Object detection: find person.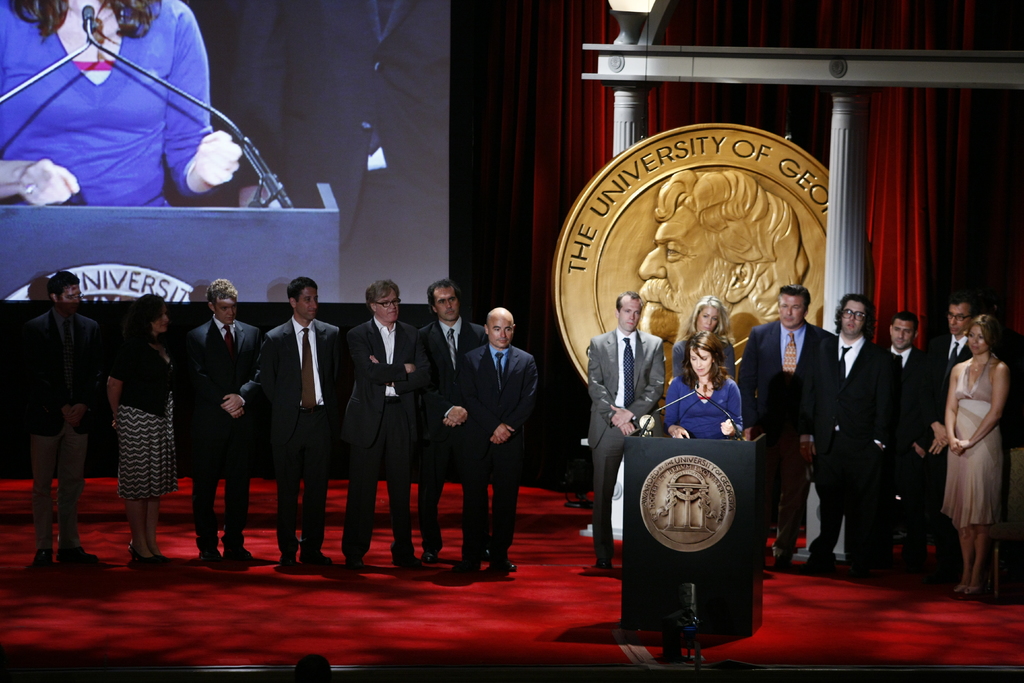
(1,0,249,208).
